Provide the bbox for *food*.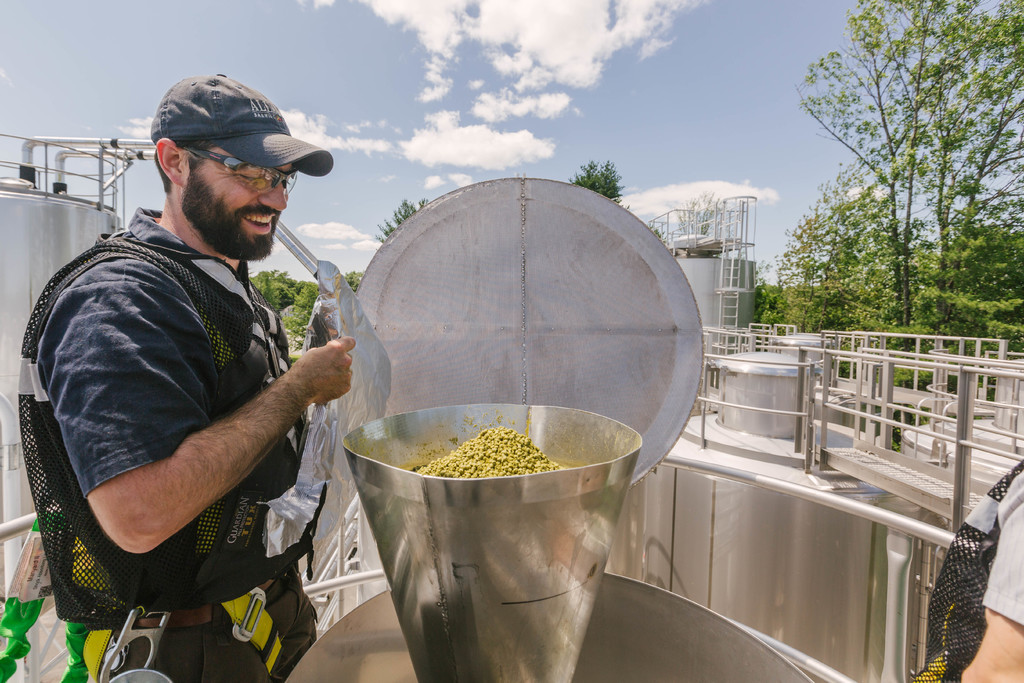
[420, 434, 565, 471].
